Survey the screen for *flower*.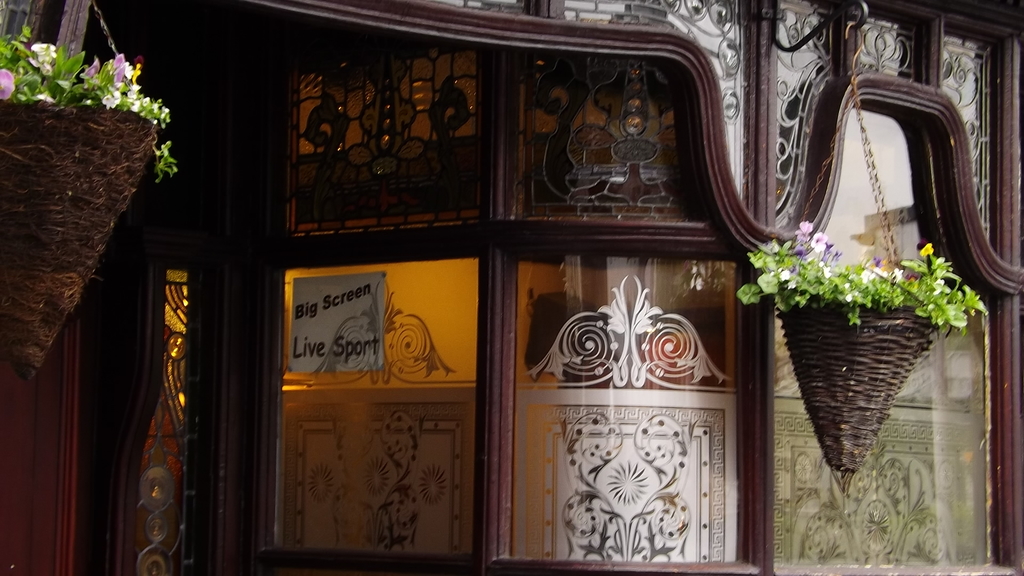
Survey found: Rect(111, 54, 143, 88).
